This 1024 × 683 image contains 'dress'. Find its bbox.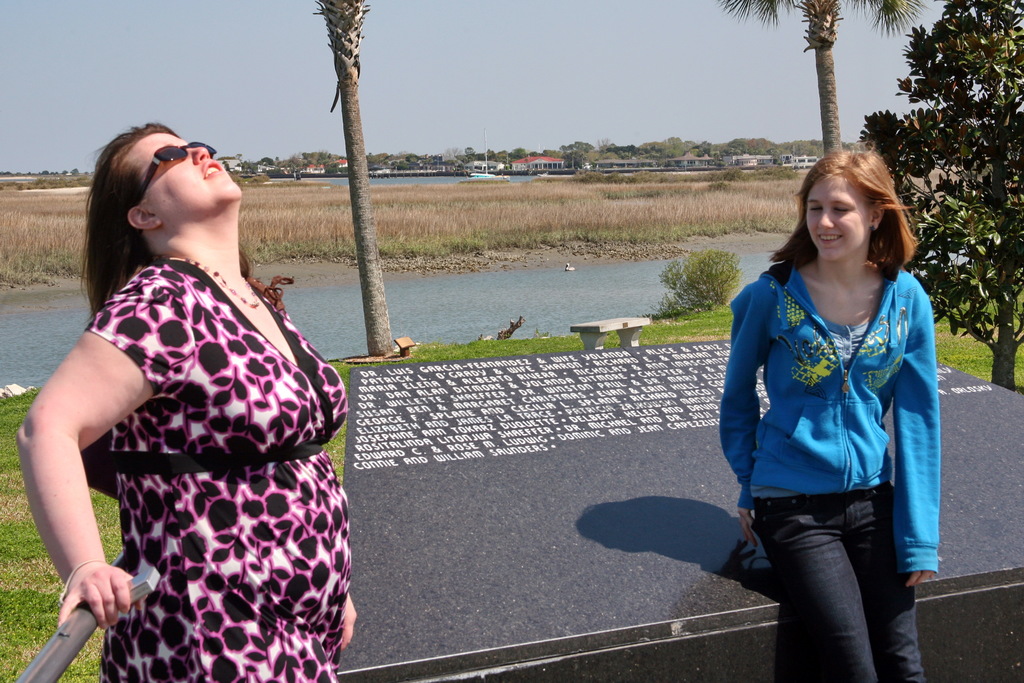
[78, 247, 362, 682].
